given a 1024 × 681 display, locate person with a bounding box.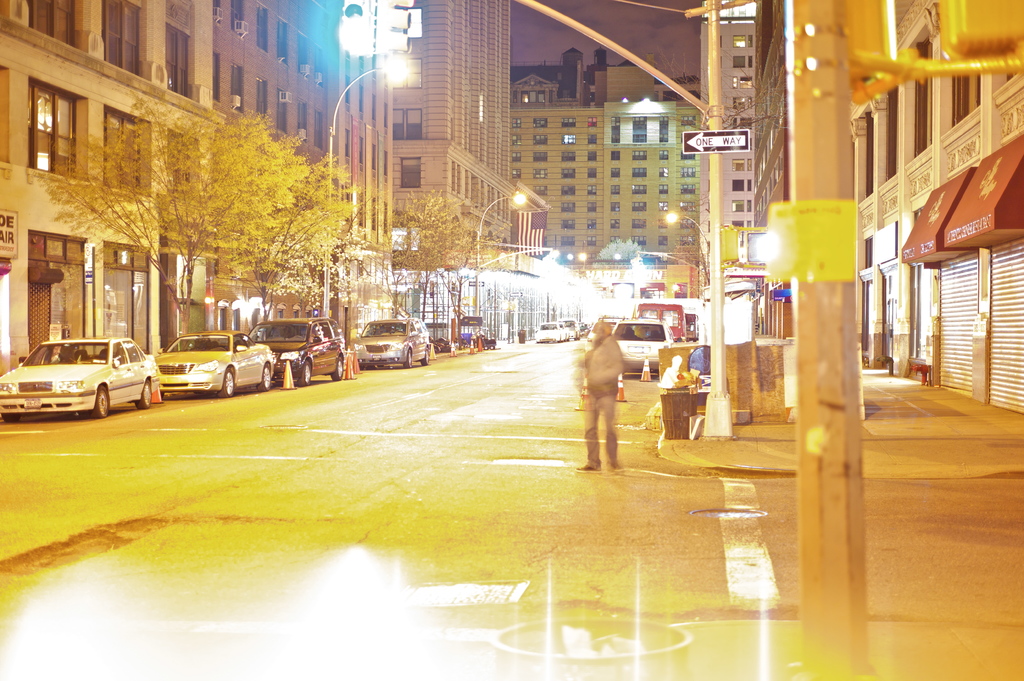
Located: <region>582, 305, 635, 468</region>.
